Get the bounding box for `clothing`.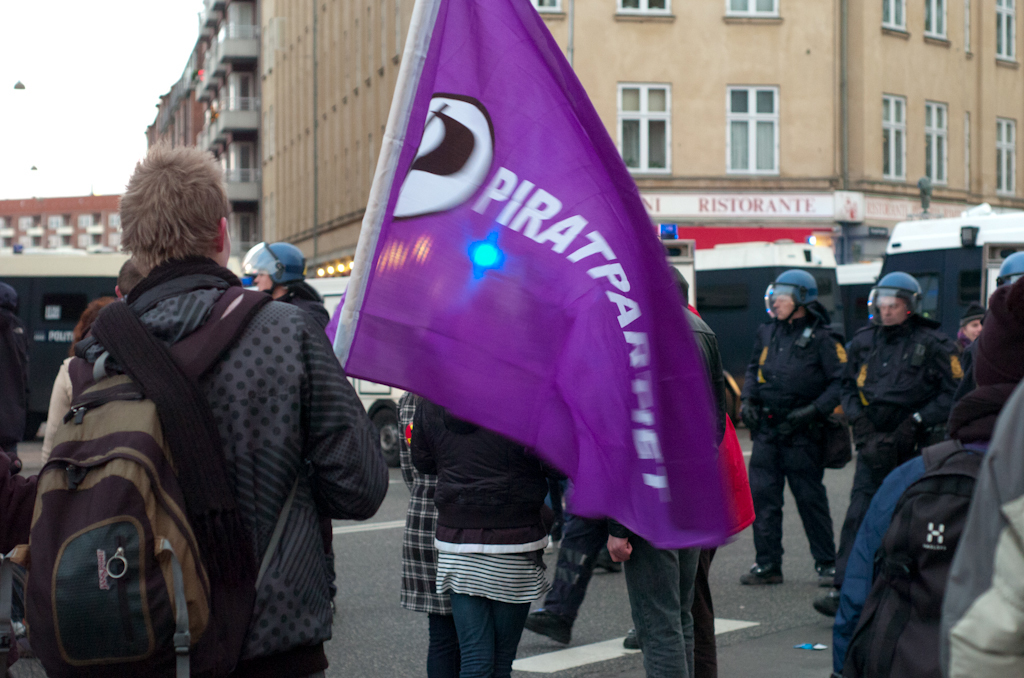
[x1=275, y1=283, x2=331, y2=331].
